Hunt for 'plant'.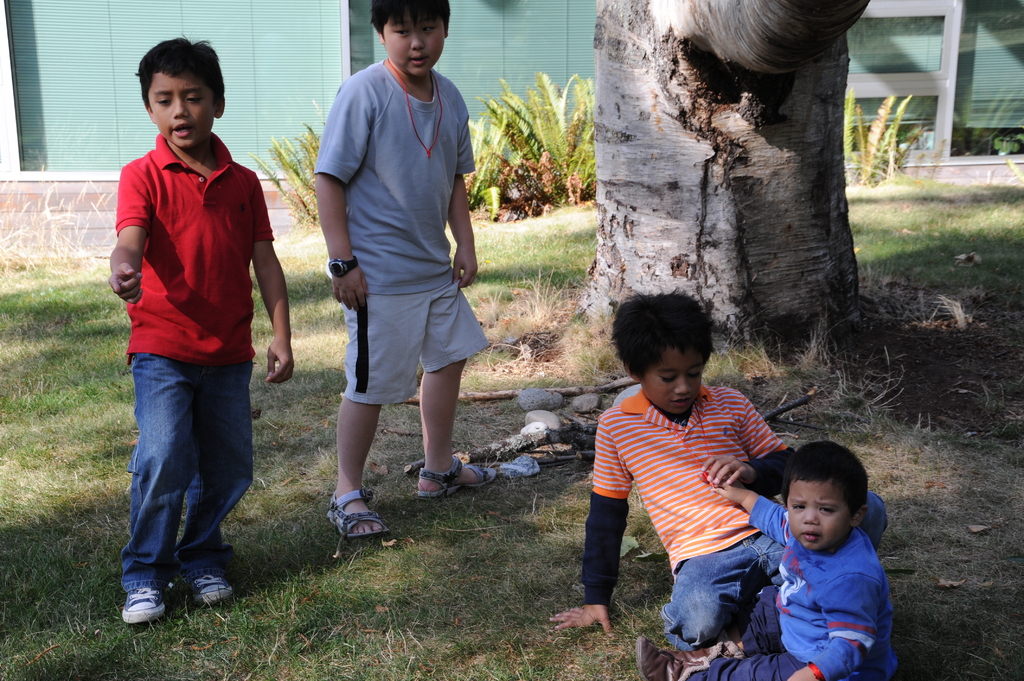
Hunted down at bbox=[484, 56, 600, 232].
